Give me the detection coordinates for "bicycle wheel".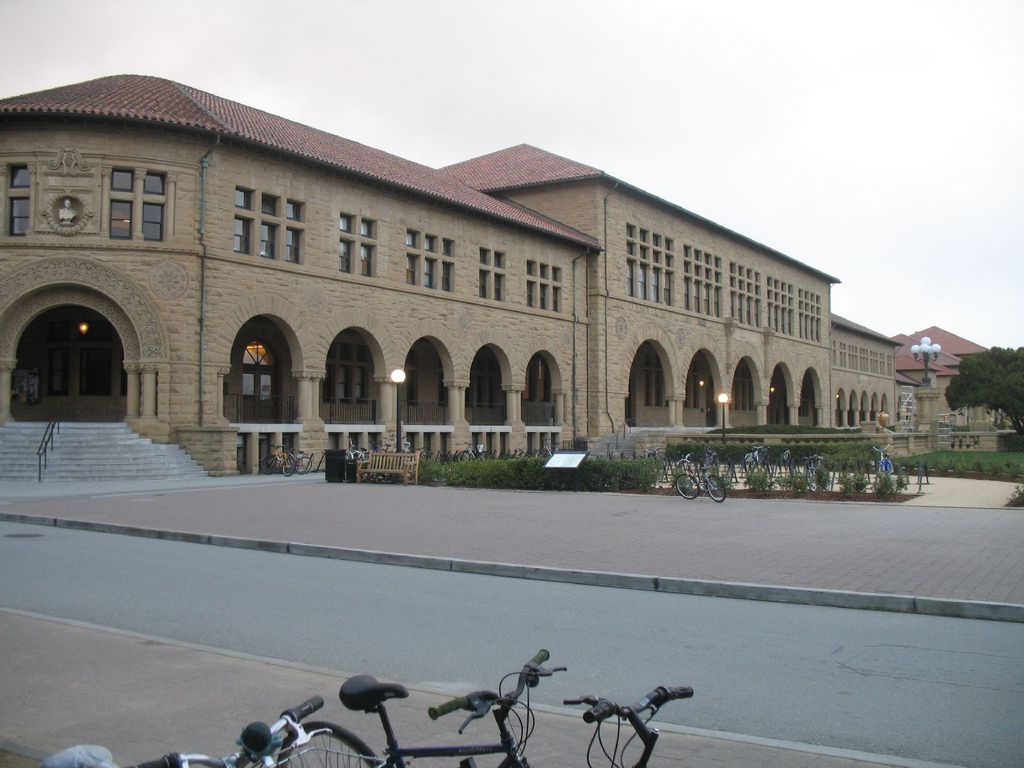
box(278, 719, 385, 767).
